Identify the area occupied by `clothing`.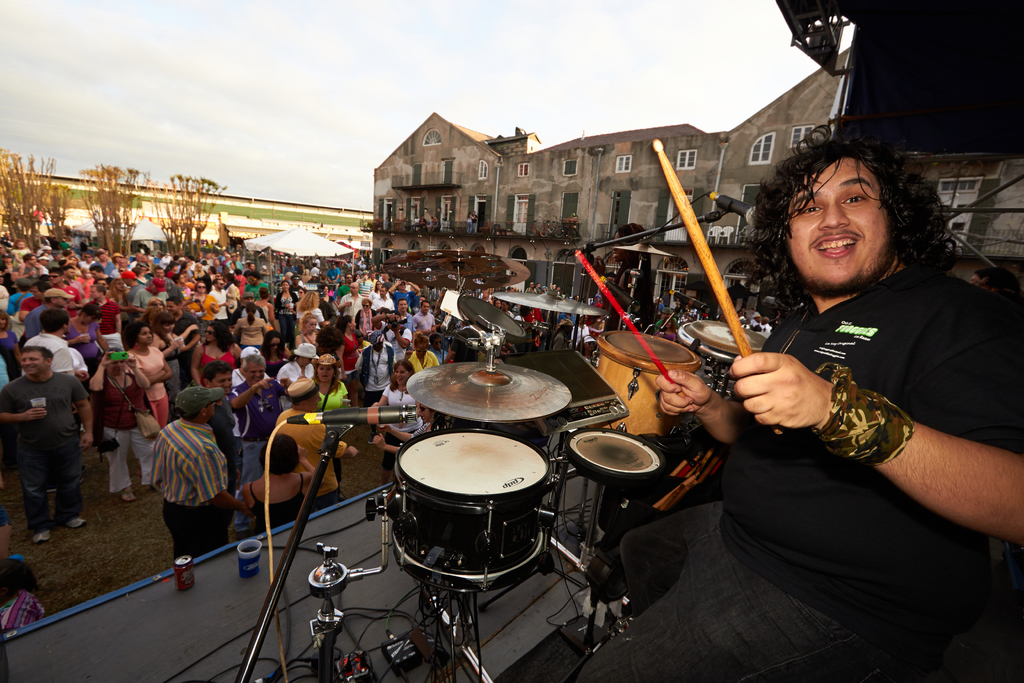
Area: <bbox>276, 411, 345, 513</bbox>.
